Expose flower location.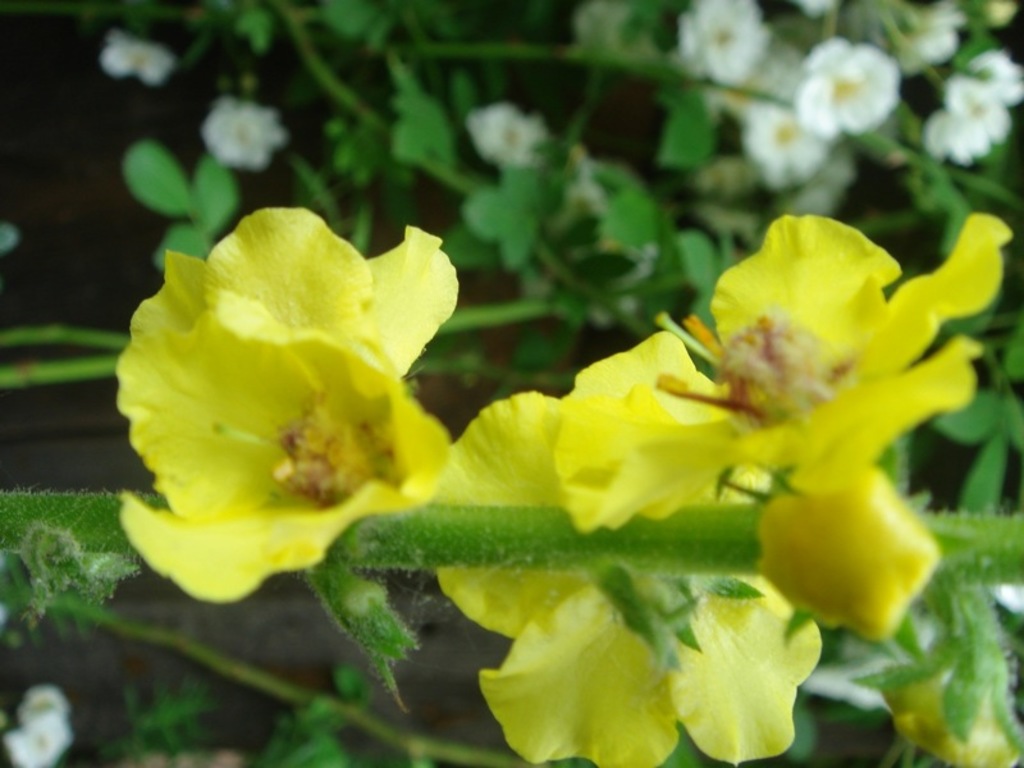
Exposed at (x1=197, y1=100, x2=289, y2=173).
